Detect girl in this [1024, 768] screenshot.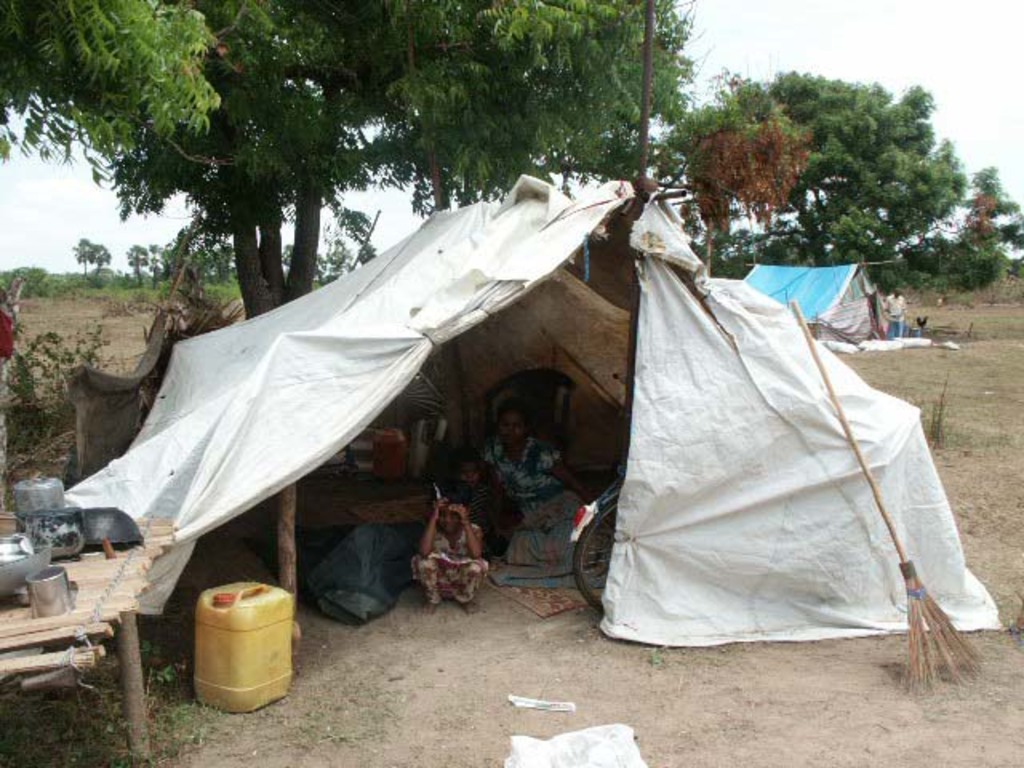
Detection: <box>470,395,602,582</box>.
